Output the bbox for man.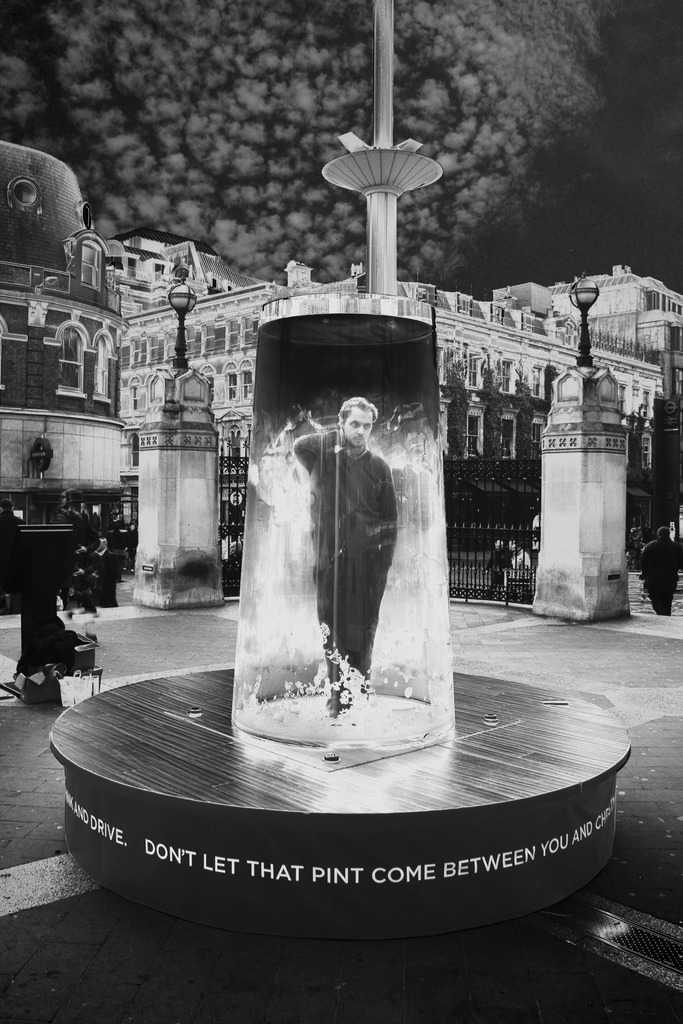
(x1=94, y1=537, x2=120, y2=611).
